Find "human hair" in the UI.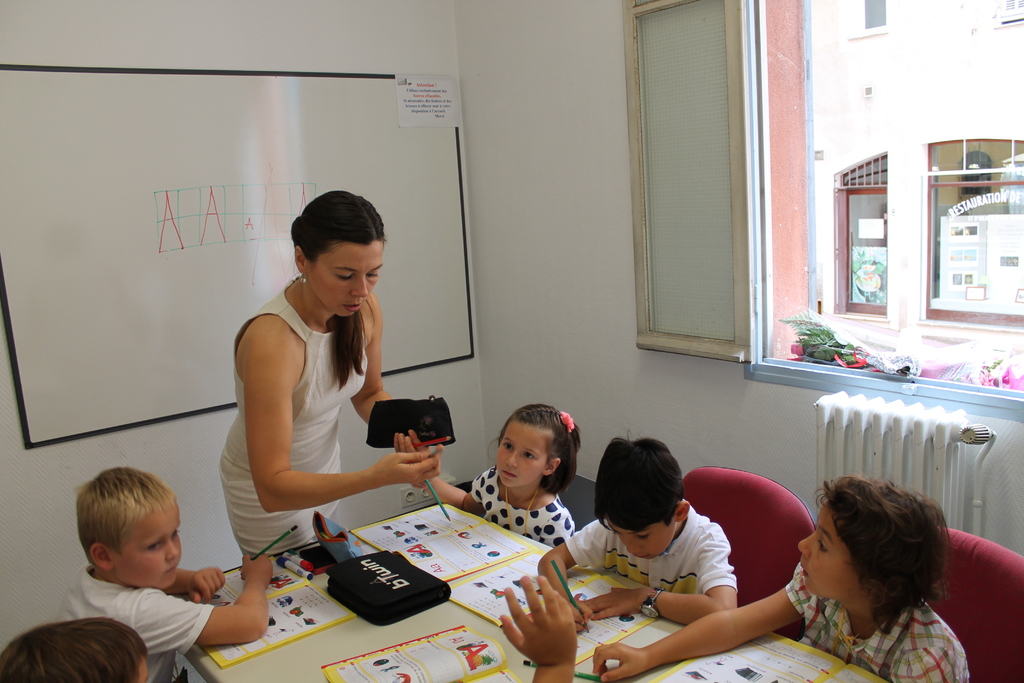
UI element at (815, 477, 952, 635).
